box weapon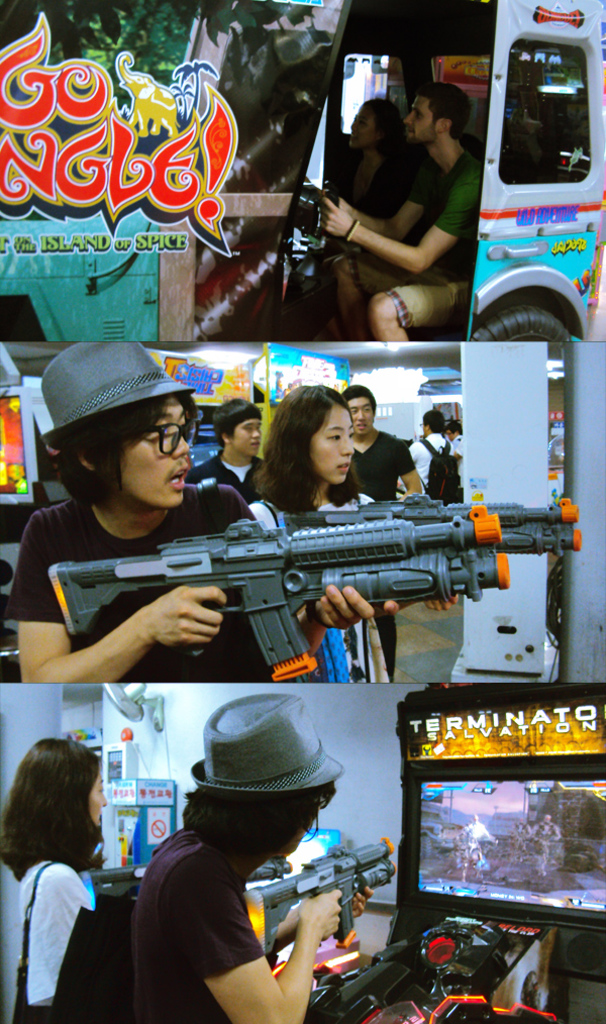
279 493 586 571
